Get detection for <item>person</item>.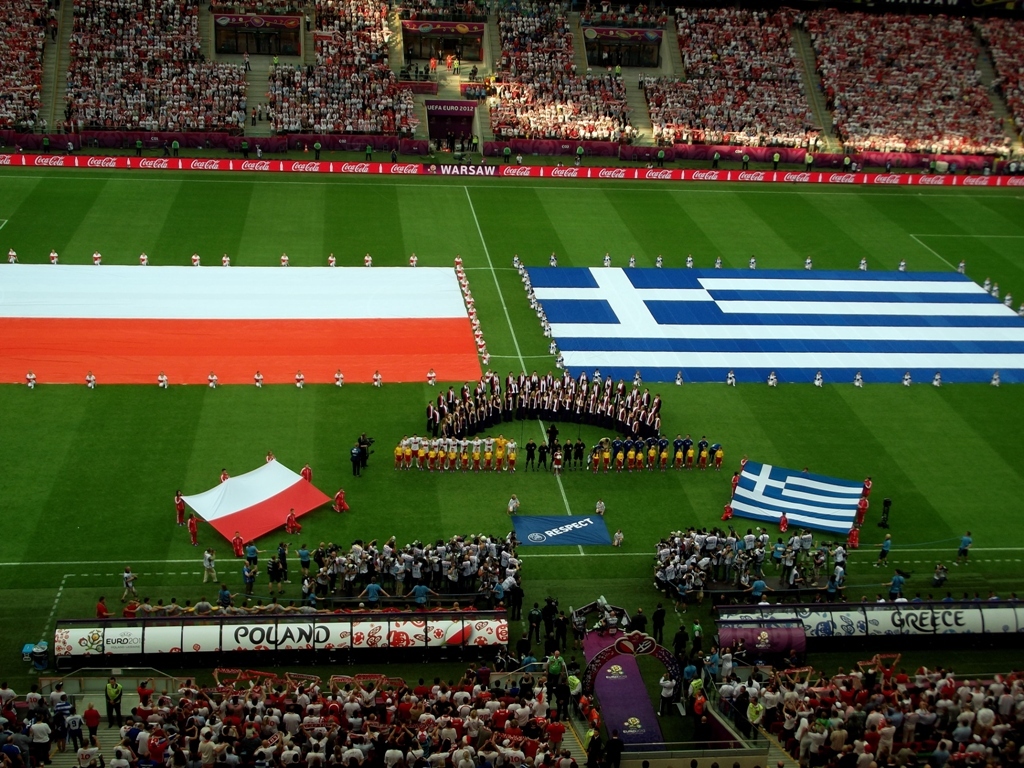
Detection: (332, 489, 352, 510).
